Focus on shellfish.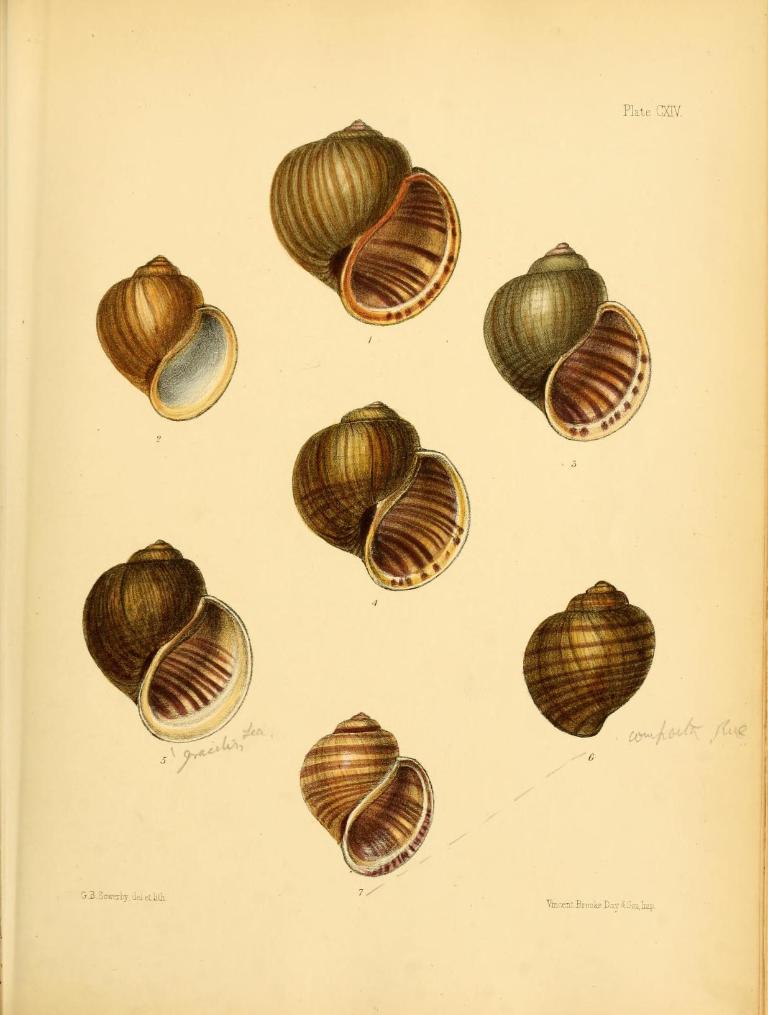
Focused at l=512, t=575, r=661, b=743.
